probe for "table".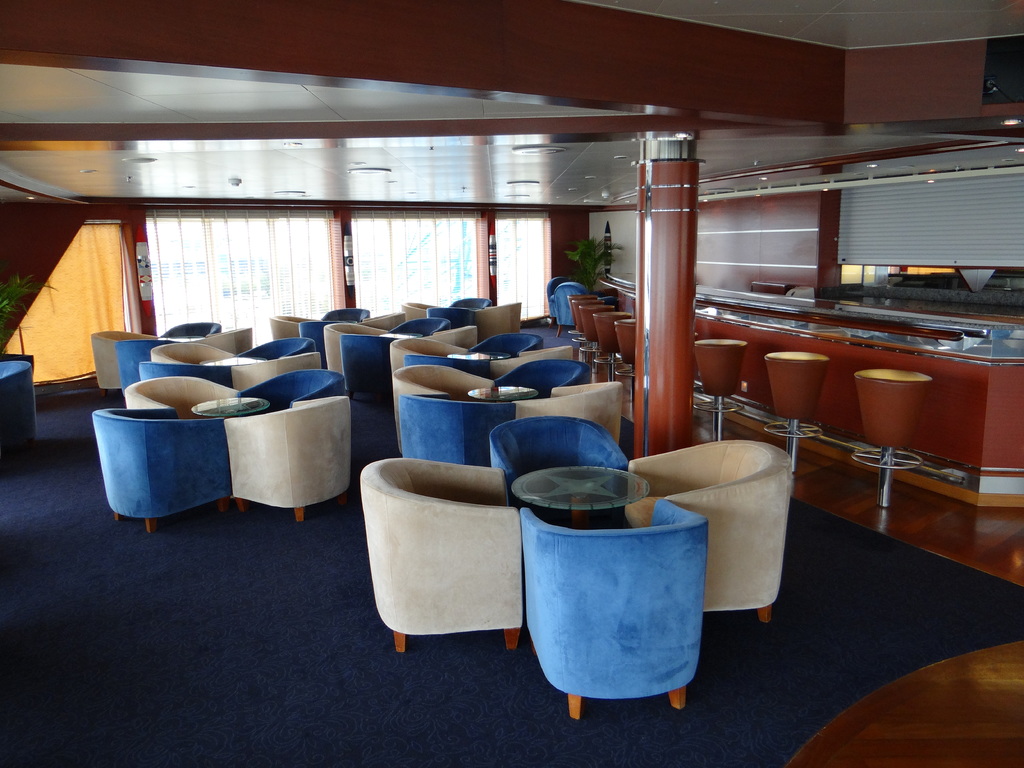
Probe result: 199:355:265:365.
